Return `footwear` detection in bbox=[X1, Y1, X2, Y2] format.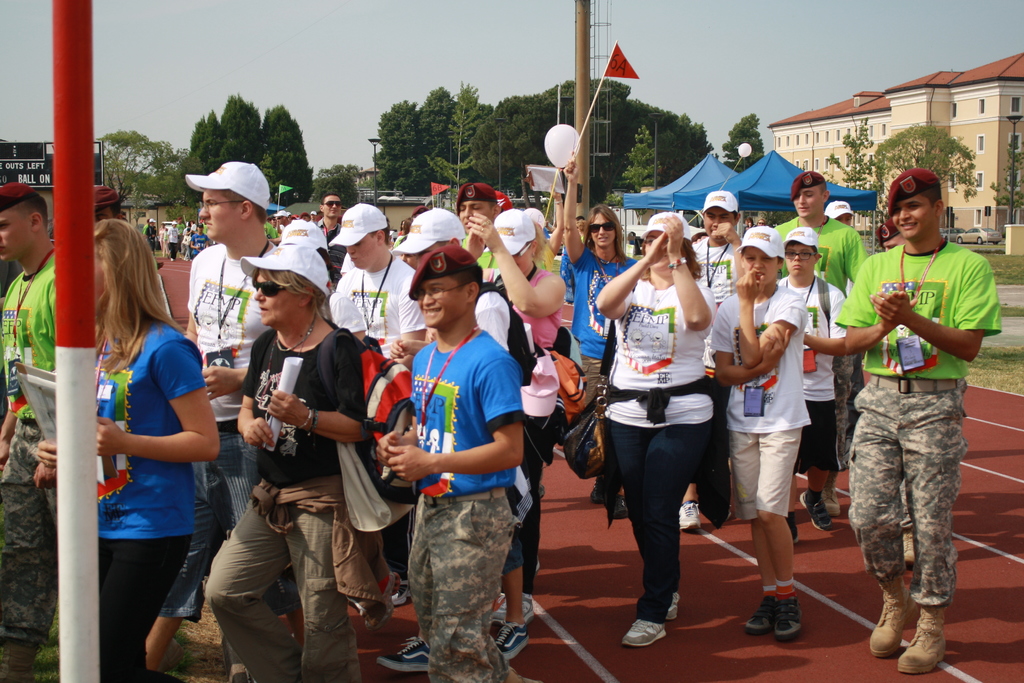
bbox=[678, 500, 705, 536].
